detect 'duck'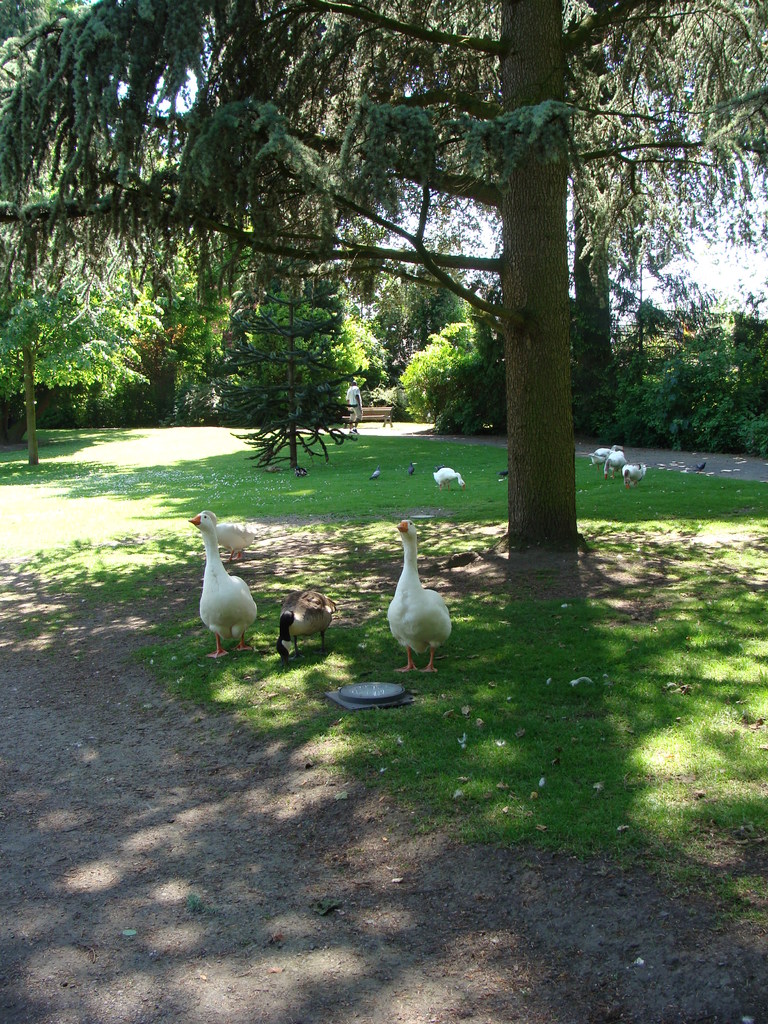
{"x1": 268, "y1": 574, "x2": 341, "y2": 669}
